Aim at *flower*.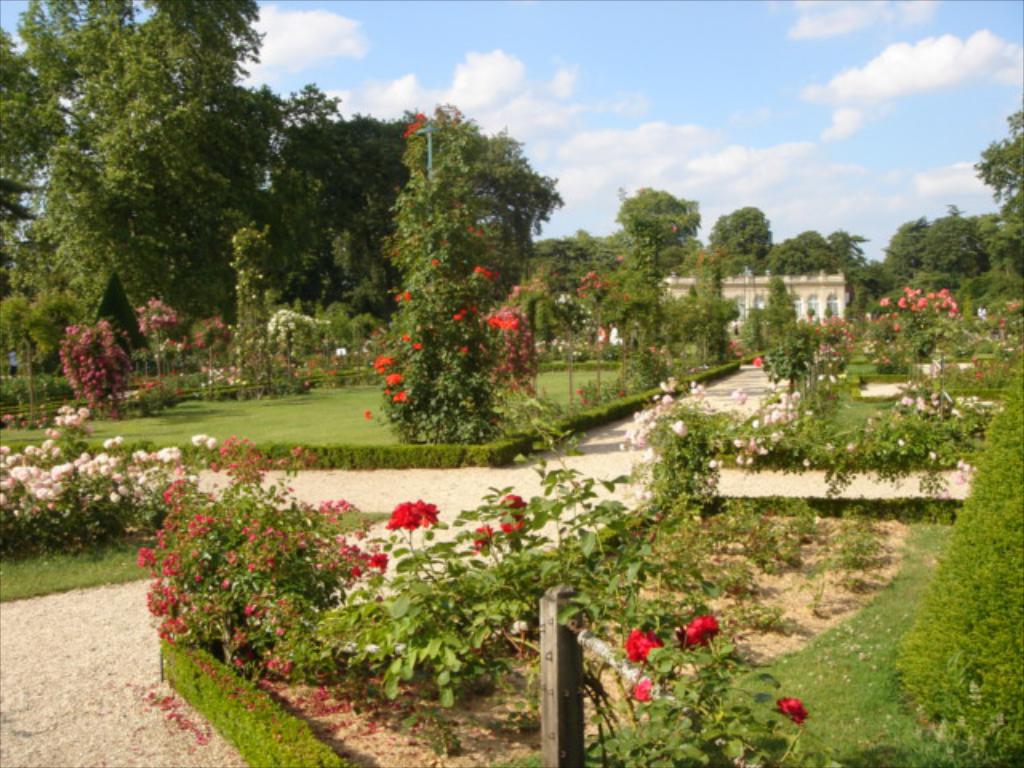
Aimed at bbox=(624, 624, 666, 666).
